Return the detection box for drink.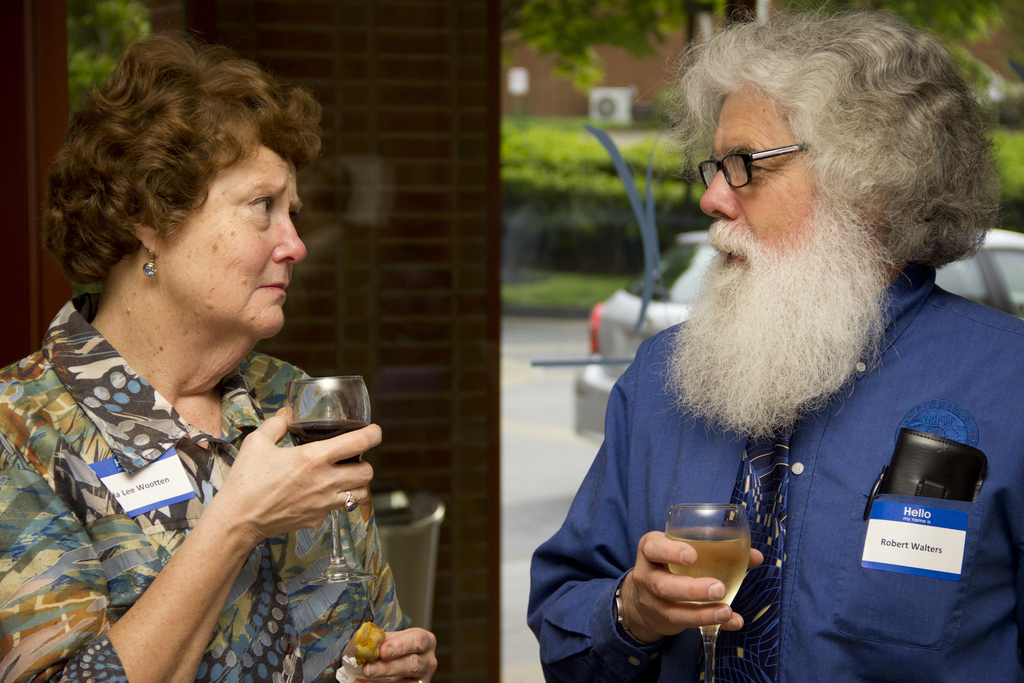
l=284, t=415, r=371, b=469.
